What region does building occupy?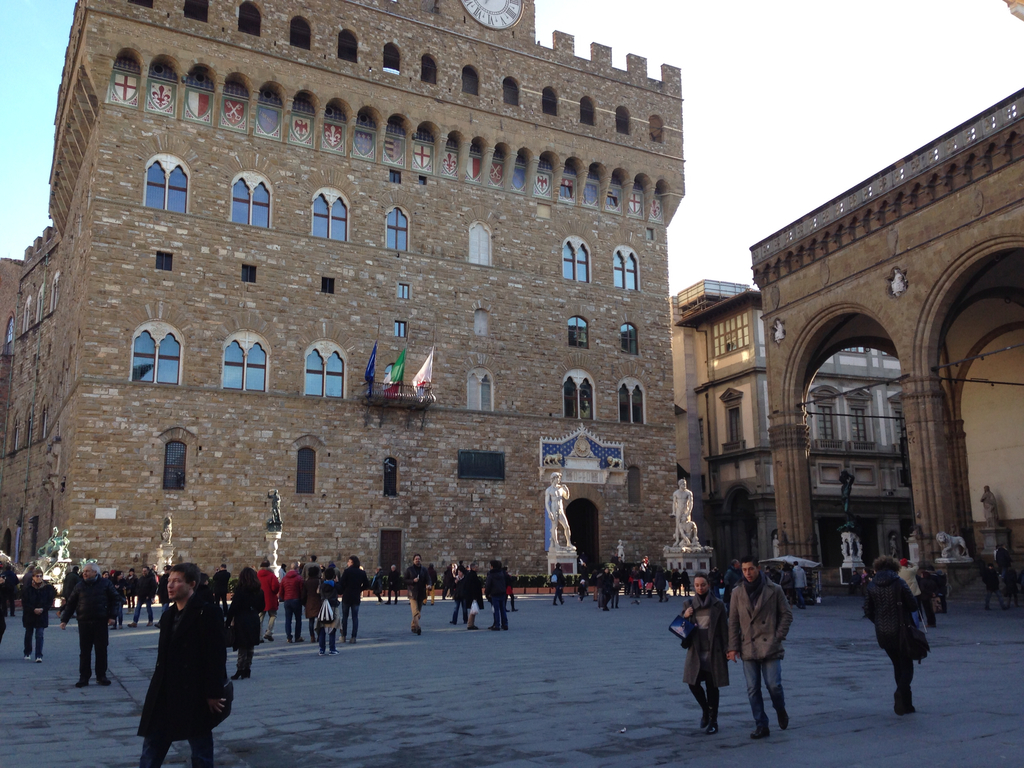
<region>667, 282, 904, 565</region>.
